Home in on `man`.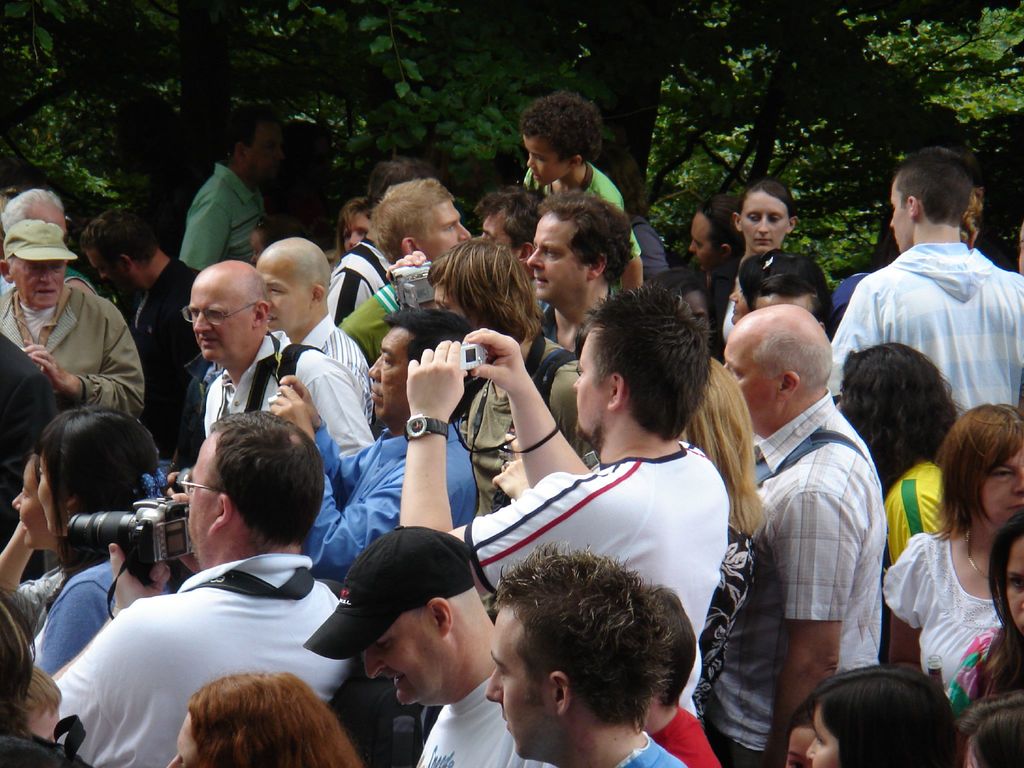
Homed in at bbox(340, 179, 473, 360).
